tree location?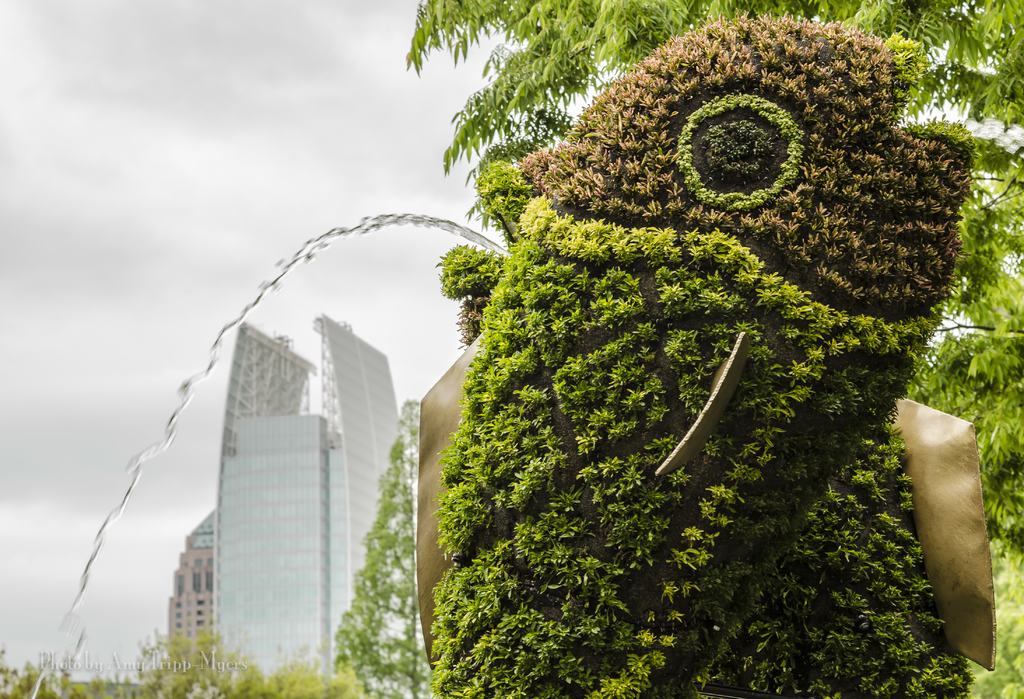
bbox=[369, 0, 1016, 601]
